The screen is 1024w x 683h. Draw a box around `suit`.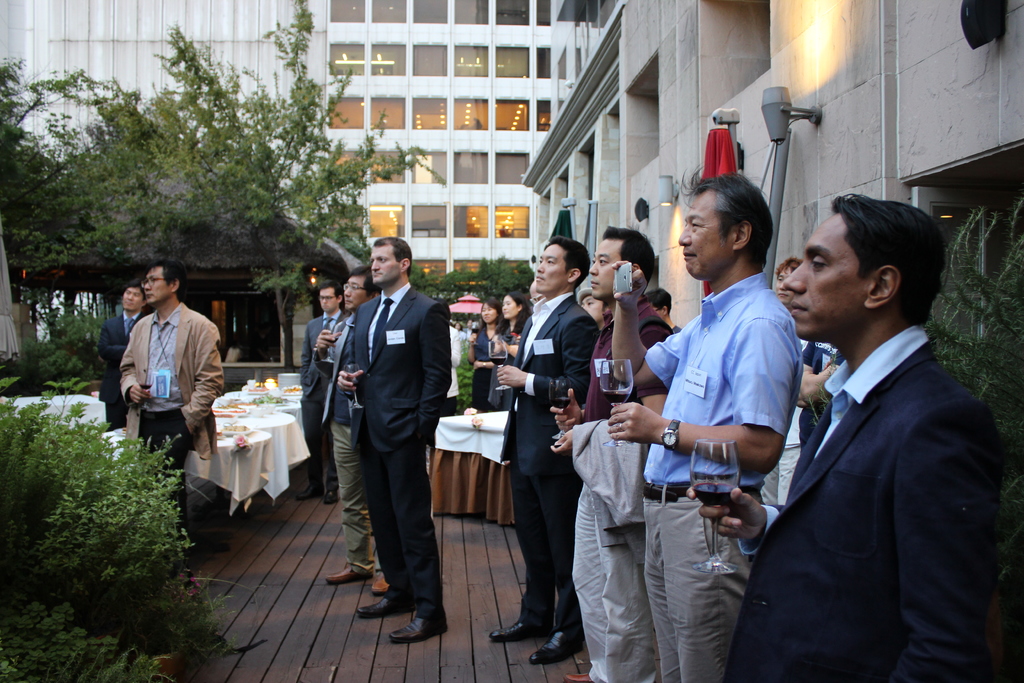
locate(317, 304, 387, 582).
